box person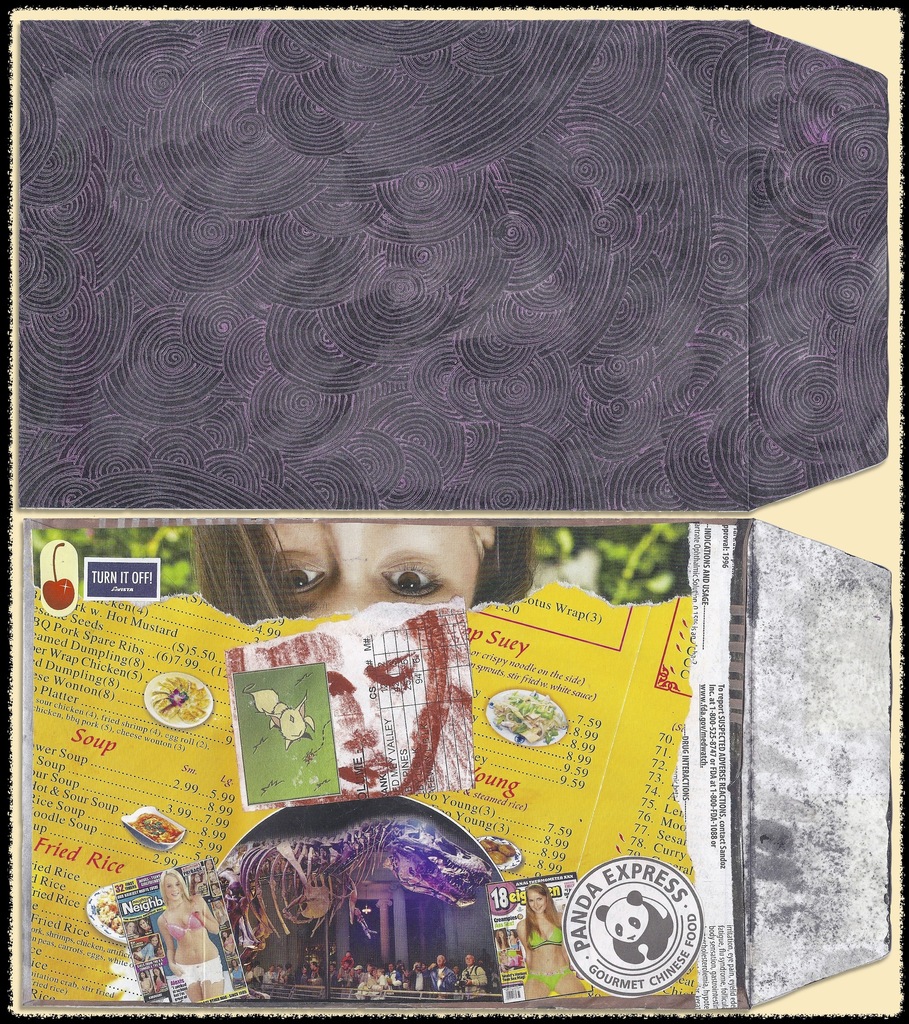
(226, 959, 240, 993)
